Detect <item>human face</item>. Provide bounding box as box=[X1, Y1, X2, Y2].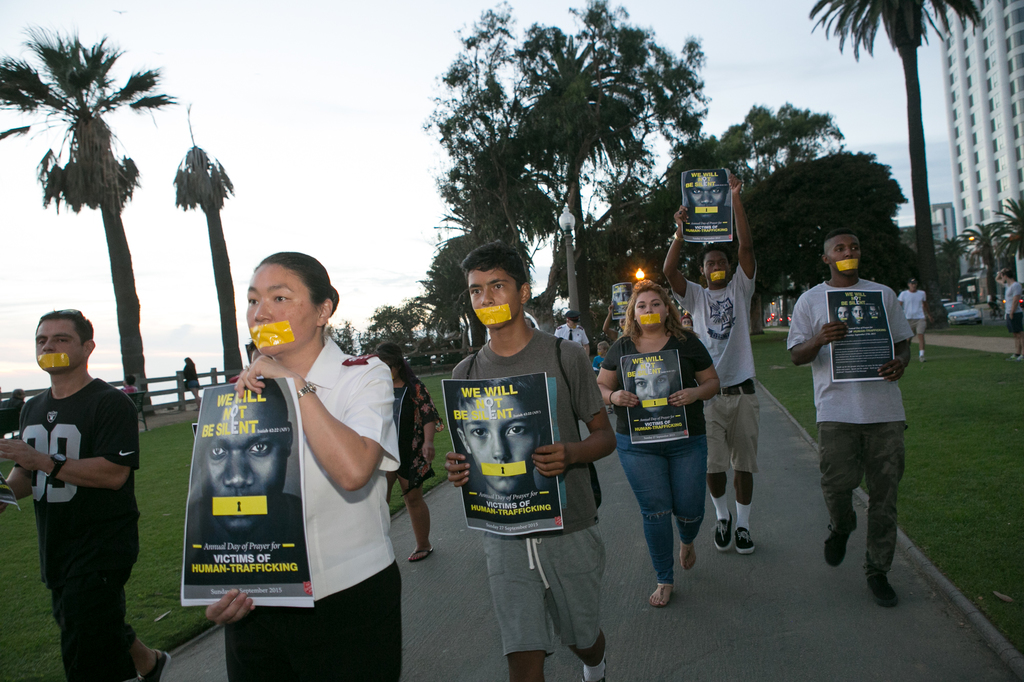
box=[633, 292, 664, 331].
